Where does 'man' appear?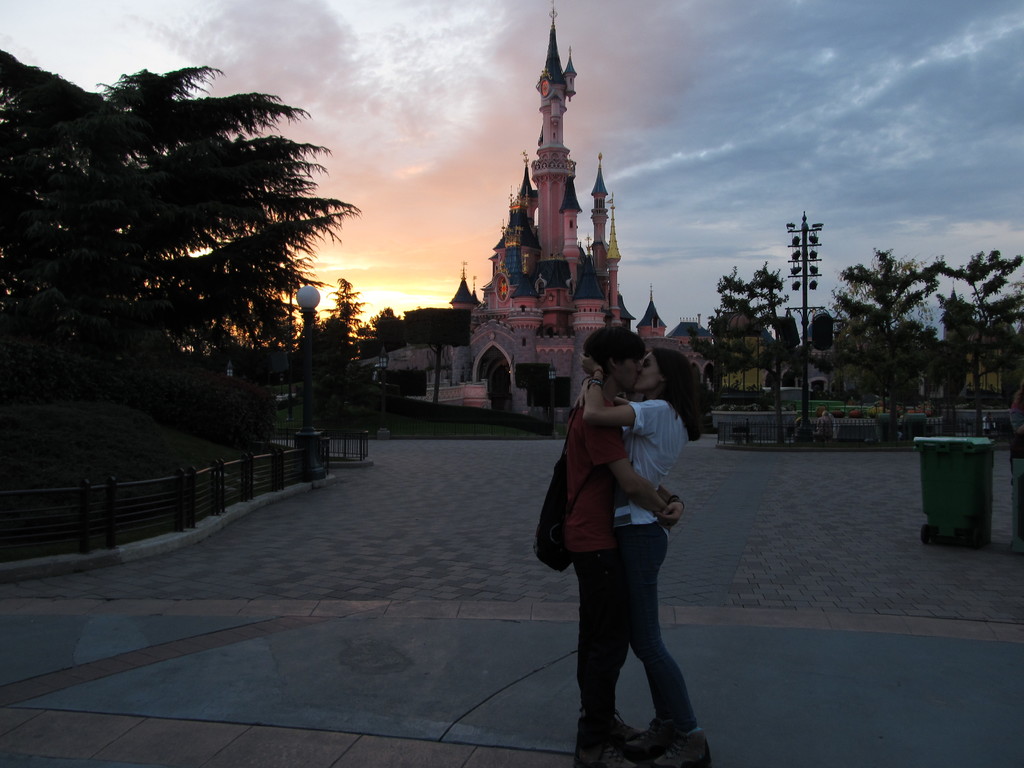
Appears at l=561, t=327, r=685, b=767.
